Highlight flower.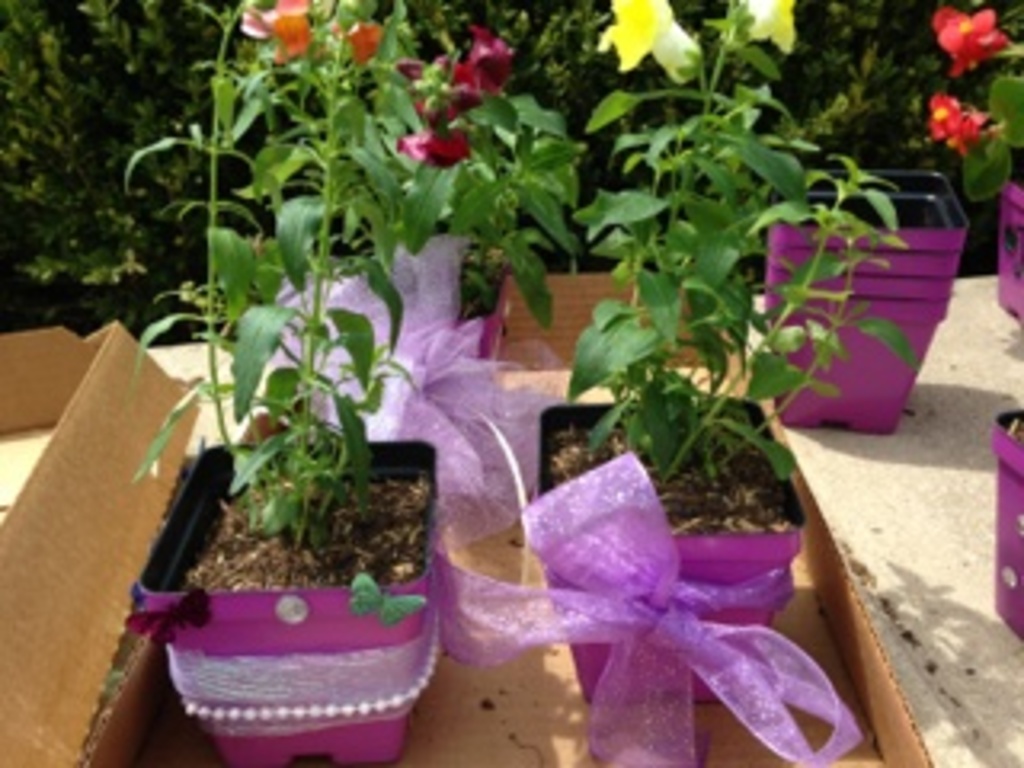
Highlighted region: bbox=[723, 0, 790, 51].
